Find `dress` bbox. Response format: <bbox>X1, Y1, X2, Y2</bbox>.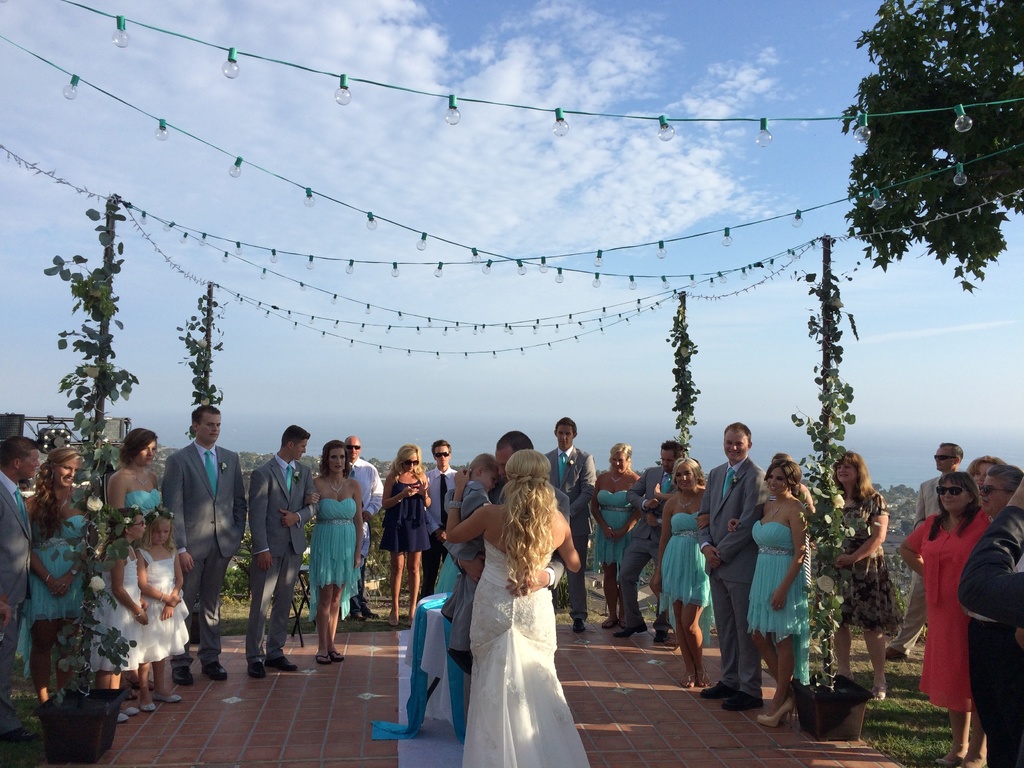
<bbox>595, 490, 634, 566</bbox>.
